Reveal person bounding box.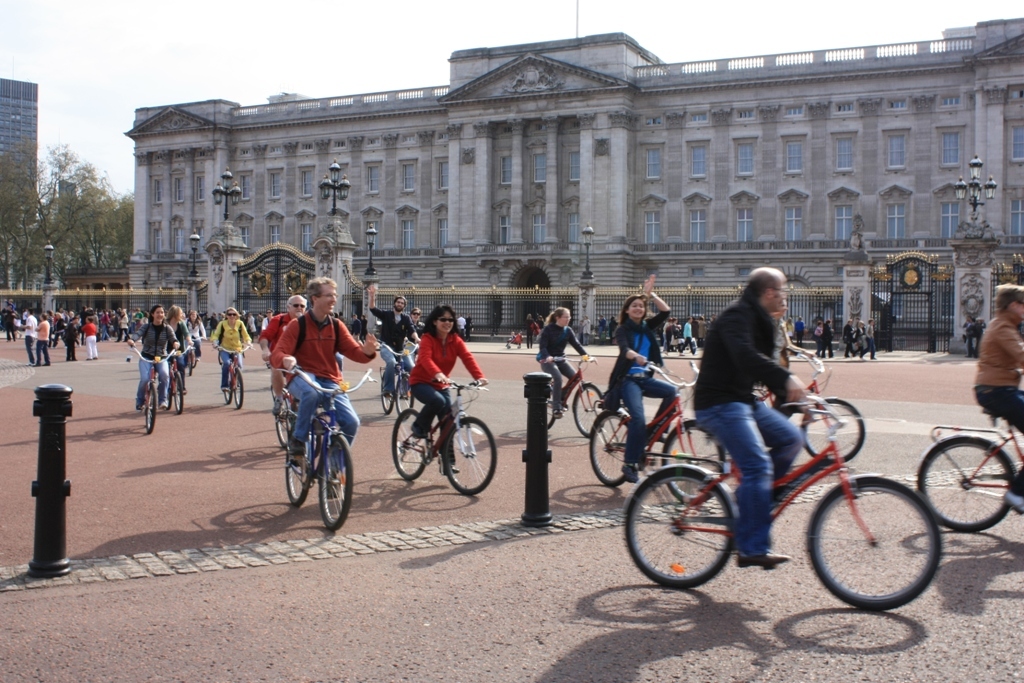
Revealed: 259,292,306,412.
